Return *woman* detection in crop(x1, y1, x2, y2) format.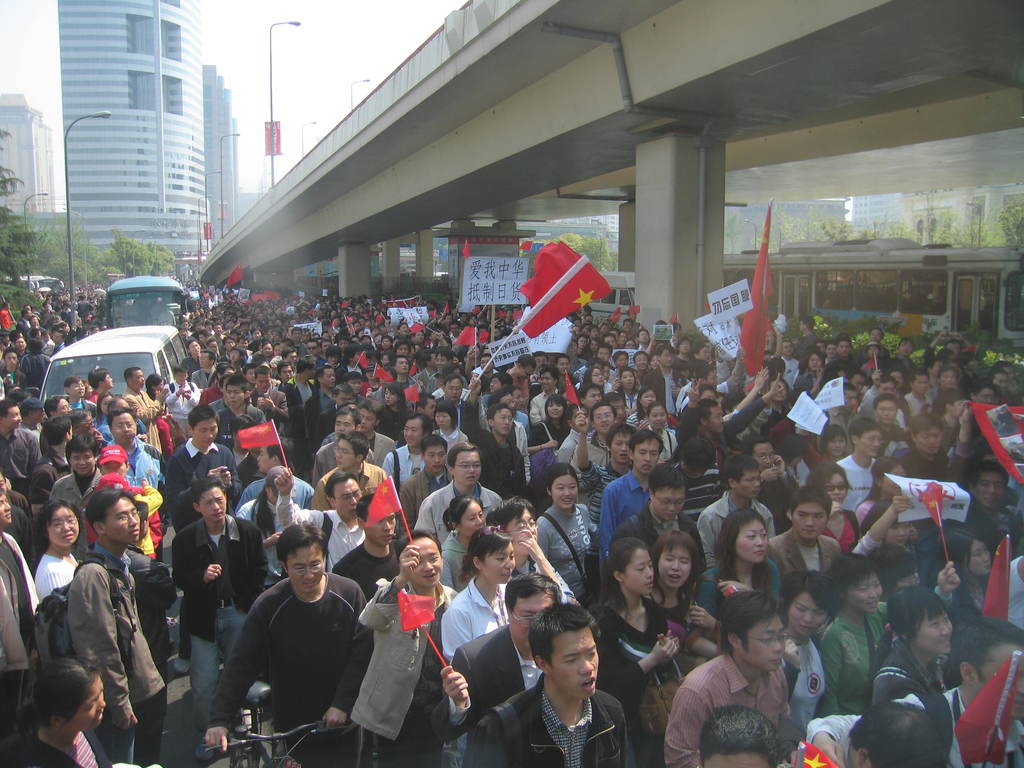
crop(33, 500, 87, 600).
